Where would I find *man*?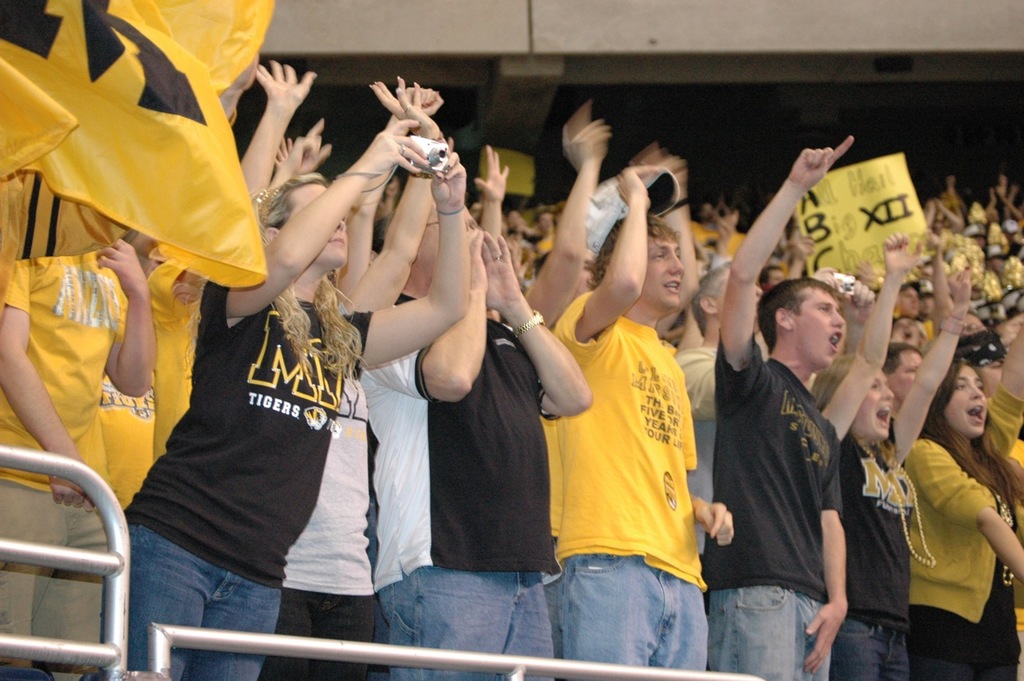
At l=712, t=135, r=856, b=680.
